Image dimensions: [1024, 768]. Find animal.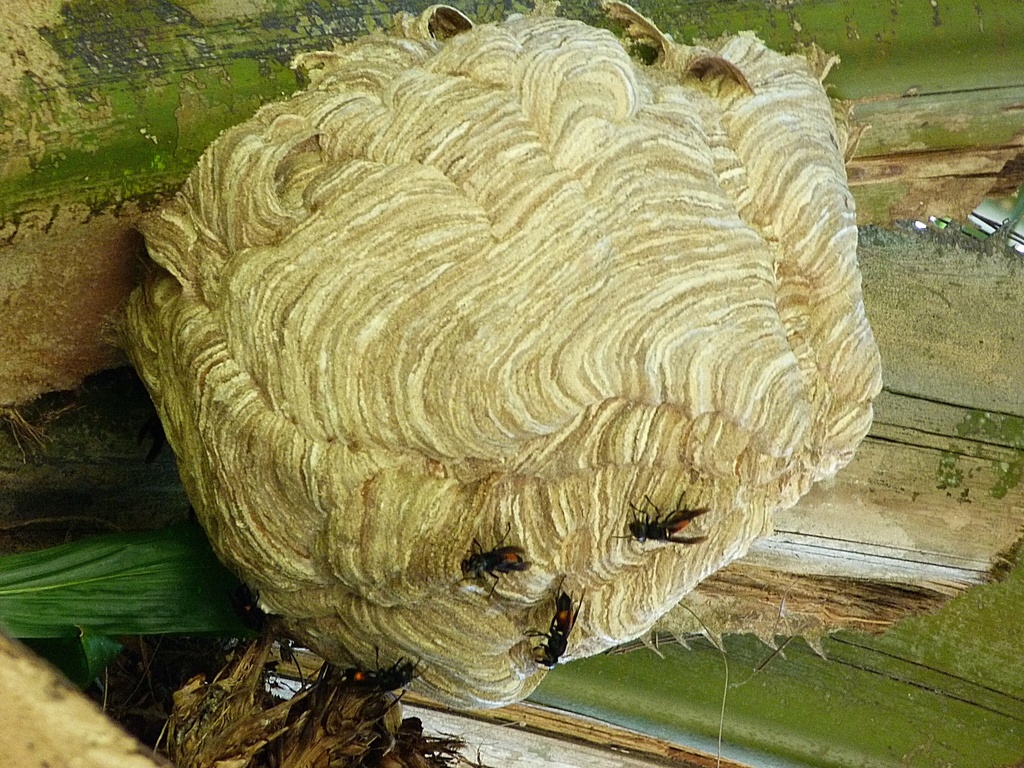
bbox=[520, 574, 588, 668].
